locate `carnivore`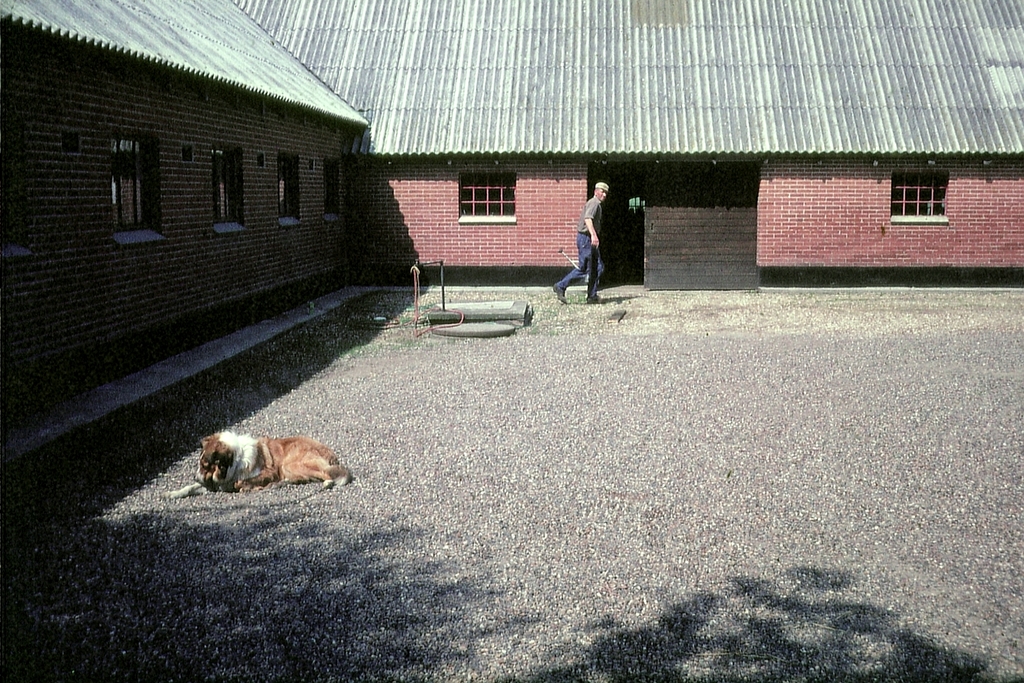
[left=158, top=433, right=358, bottom=499]
